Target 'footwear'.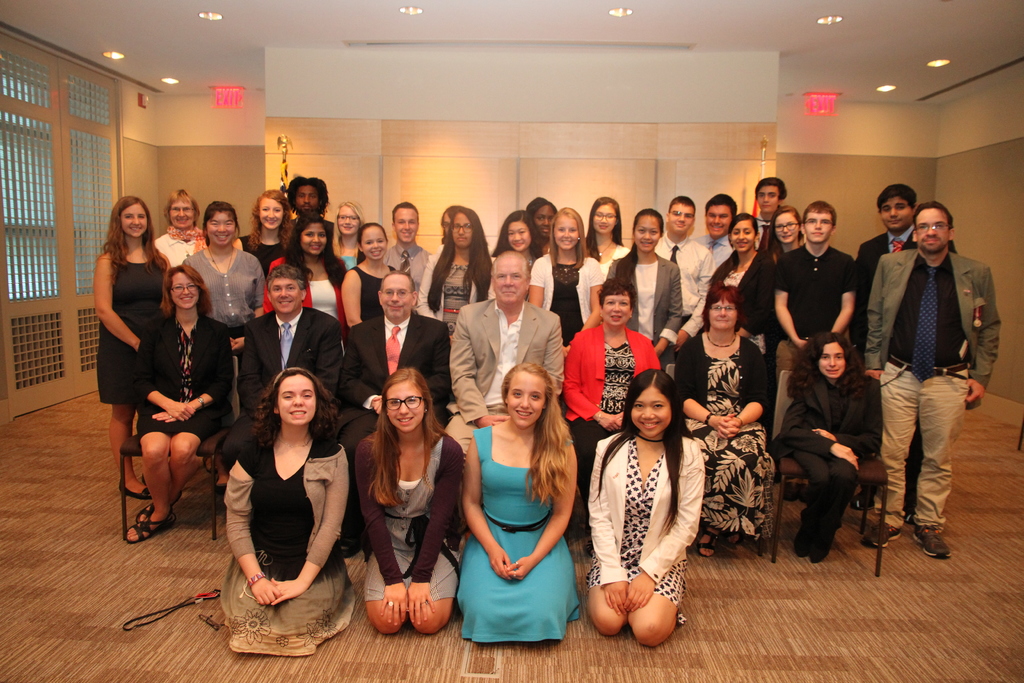
Target region: (x1=862, y1=518, x2=906, y2=548).
